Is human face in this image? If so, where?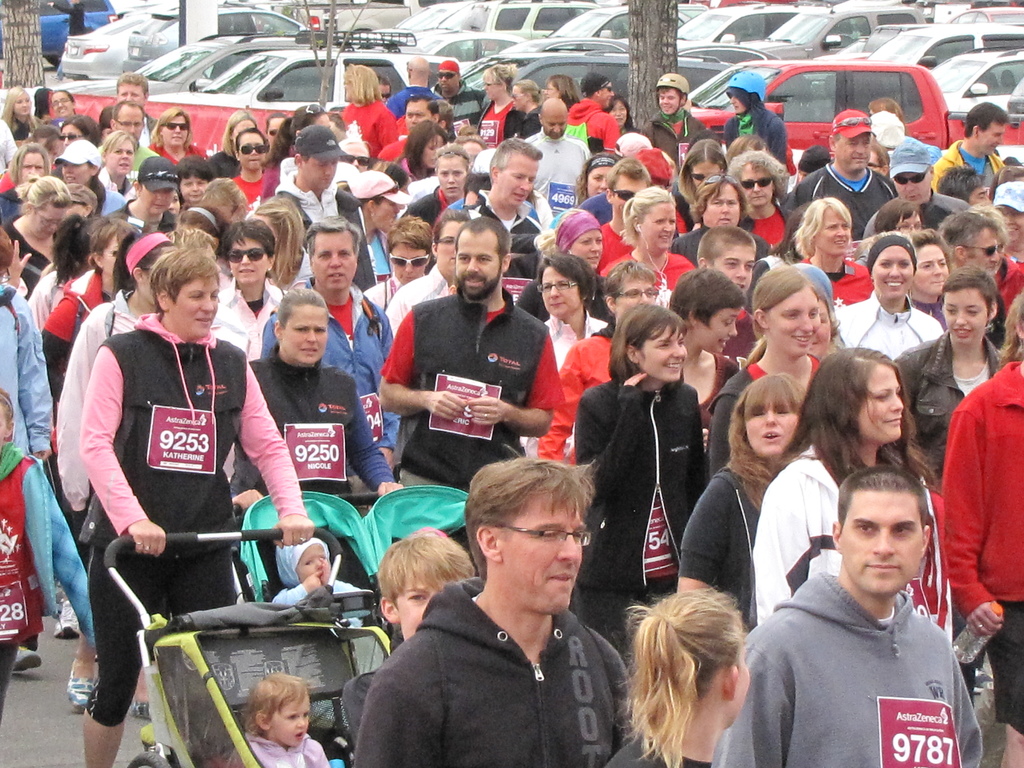
Yes, at (895,215,924,232).
